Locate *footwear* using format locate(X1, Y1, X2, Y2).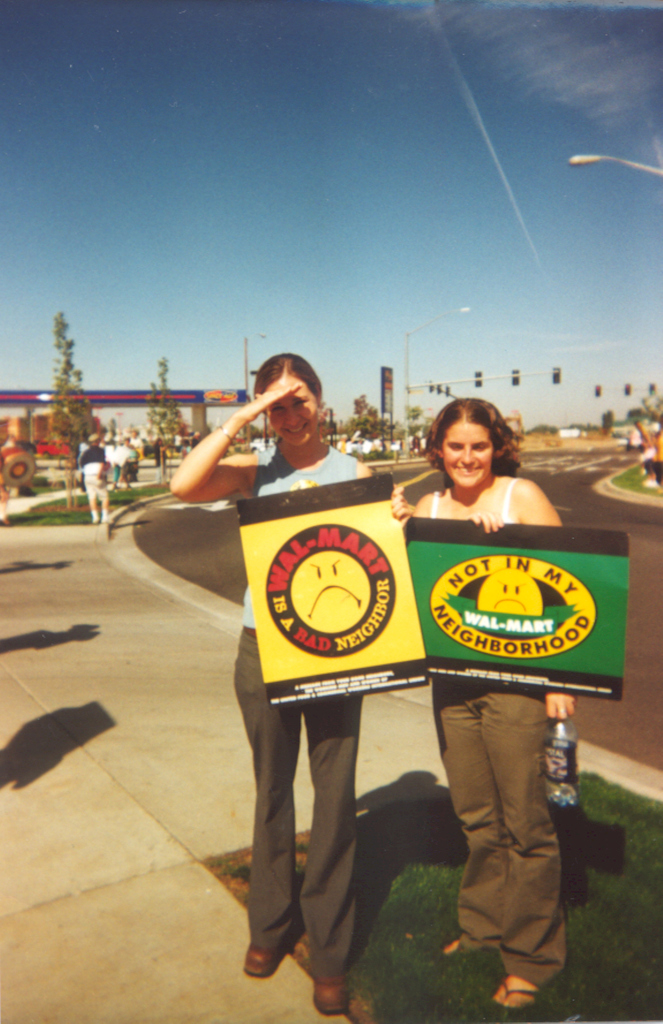
locate(242, 937, 284, 977).
